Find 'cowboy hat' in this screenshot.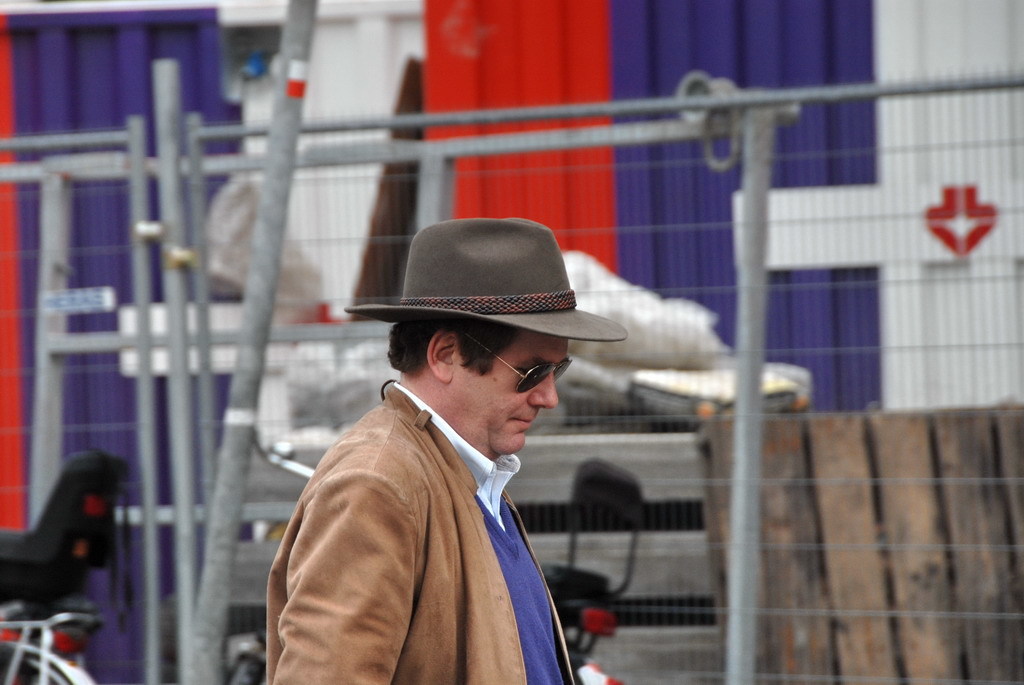
The bounding box for 'cowboy hat' is box=[342, 200, 627, 416].
